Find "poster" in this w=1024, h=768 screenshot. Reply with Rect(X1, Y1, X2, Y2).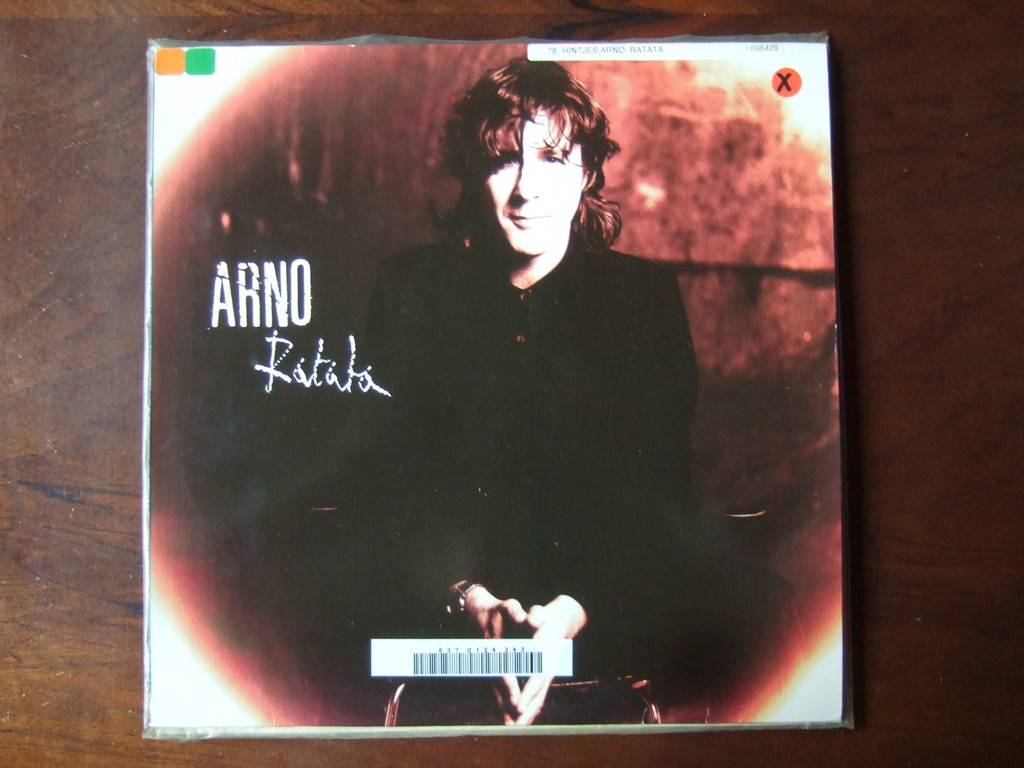
Rect(143, 32, 853, 744).
